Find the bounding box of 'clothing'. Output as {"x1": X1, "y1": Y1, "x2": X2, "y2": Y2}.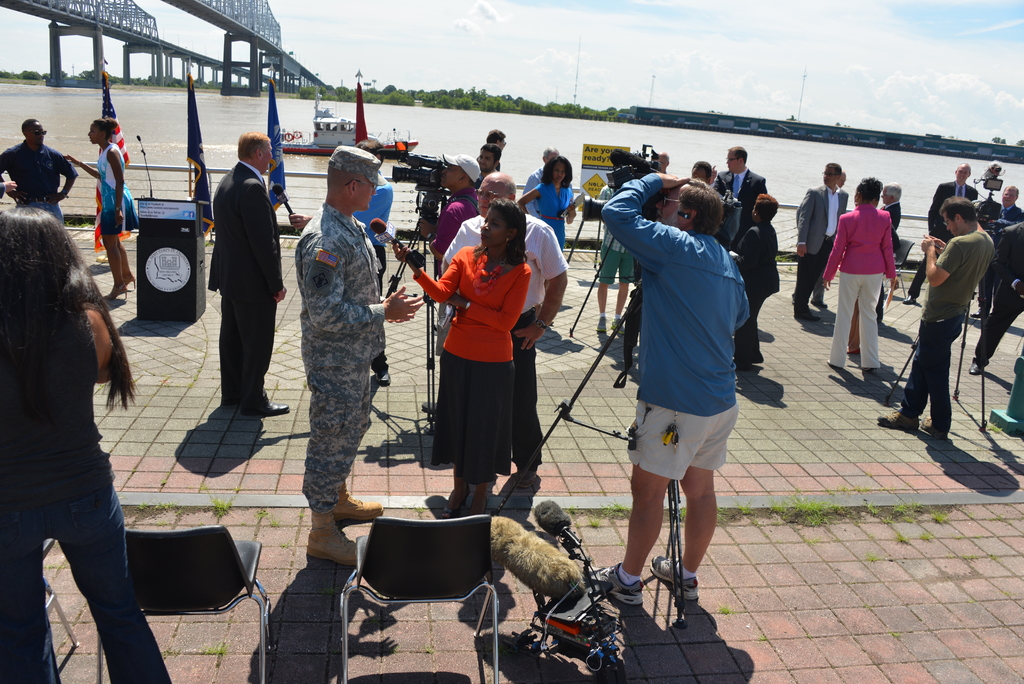
{"x1": 0, "y1": 136, "x2": 76, "y2": 227}.
